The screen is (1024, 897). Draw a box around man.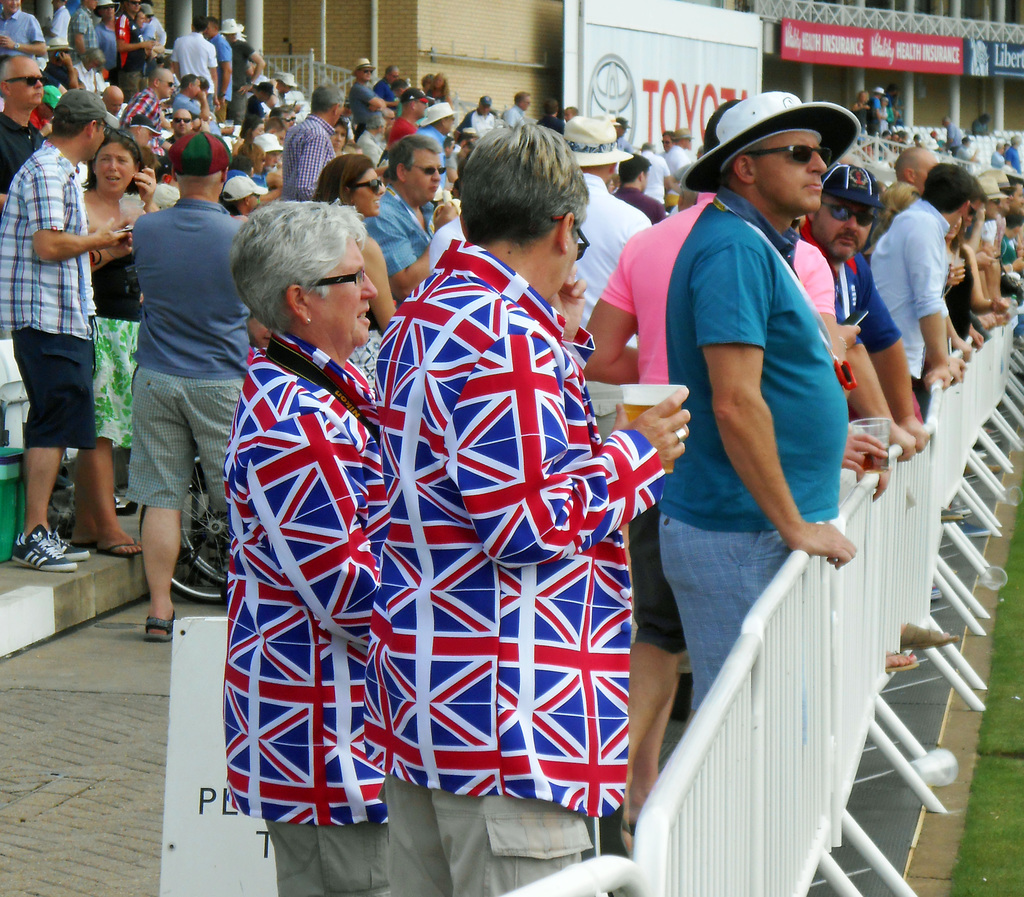
locate(361, 122, 687, 896).
